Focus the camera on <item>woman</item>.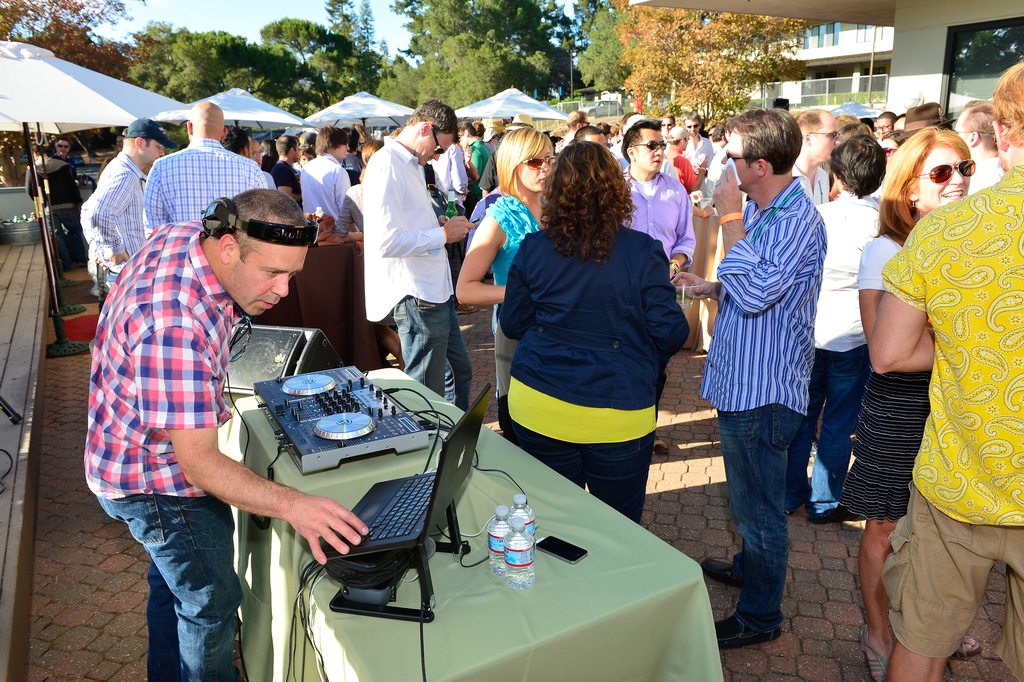
Focus region: x1=329 y1=140 x2=404 y2=372.
